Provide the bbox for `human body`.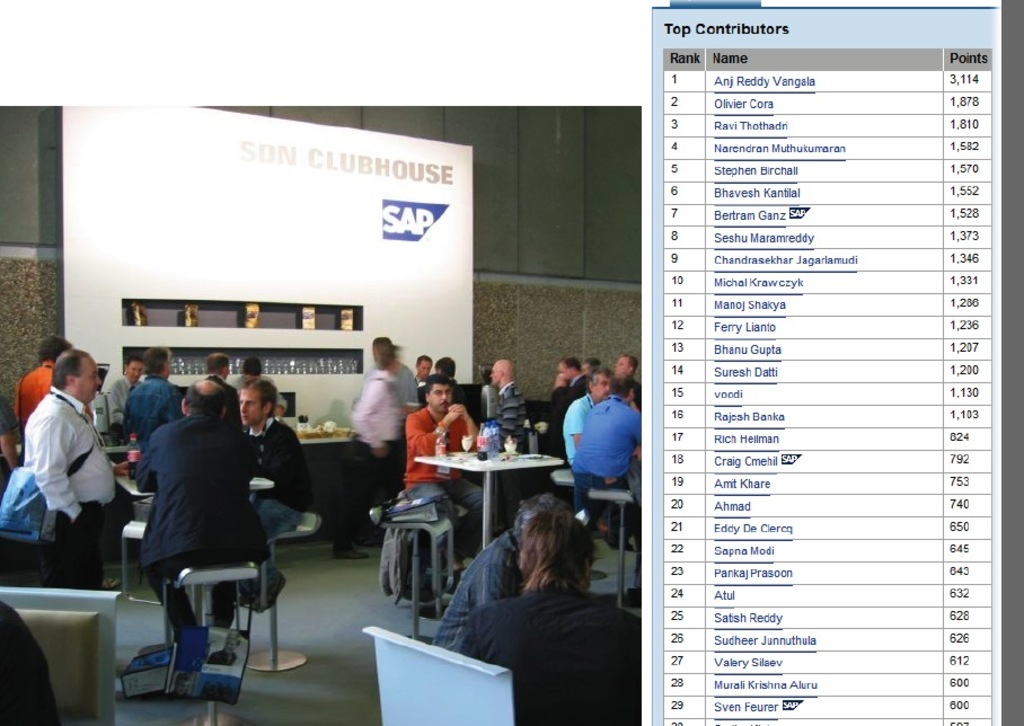
348, 373, 405, 534.
